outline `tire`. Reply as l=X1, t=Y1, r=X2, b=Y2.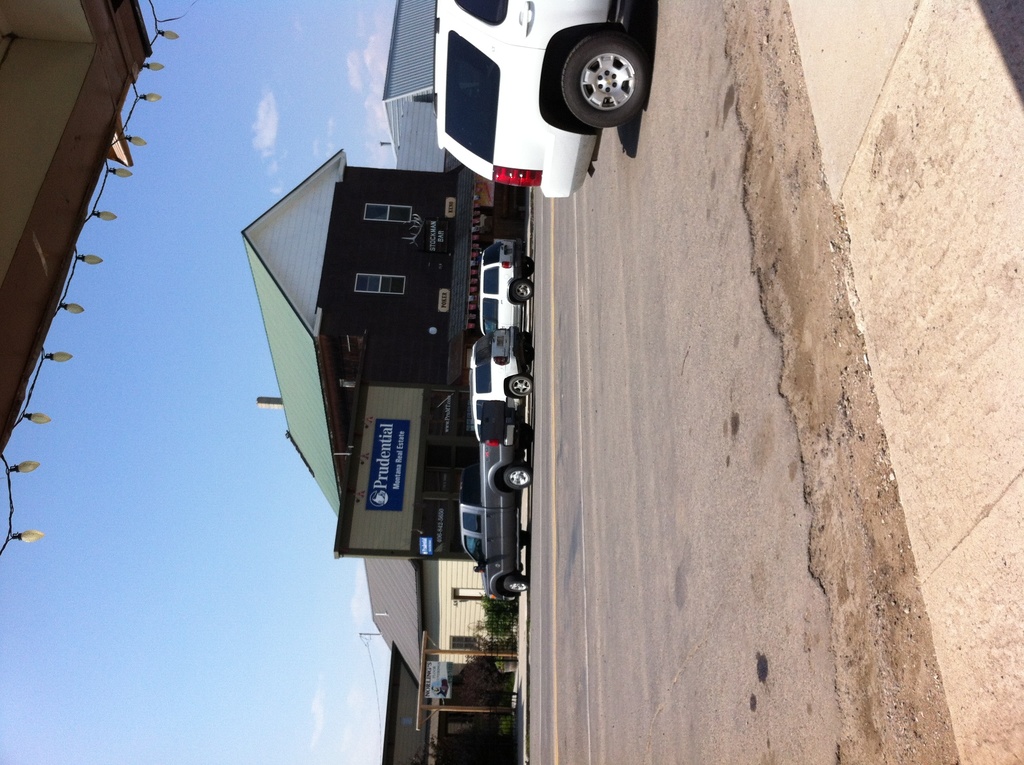
l=522, t=528, r=529, b=547.
